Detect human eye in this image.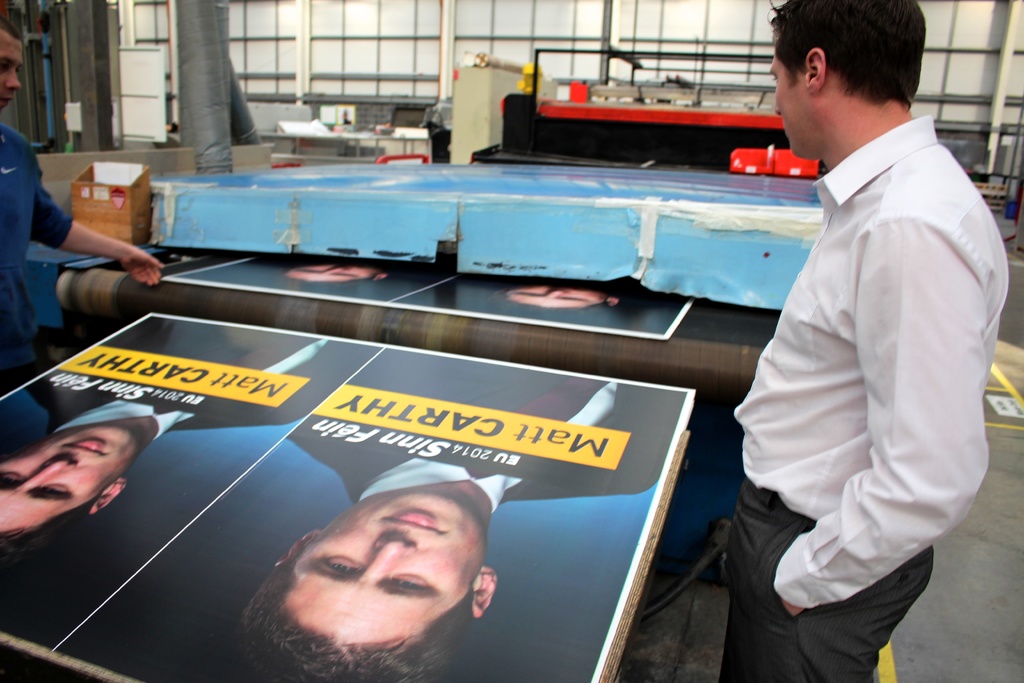
Detection: (left=35, top=480, right=73, bottom=502).
